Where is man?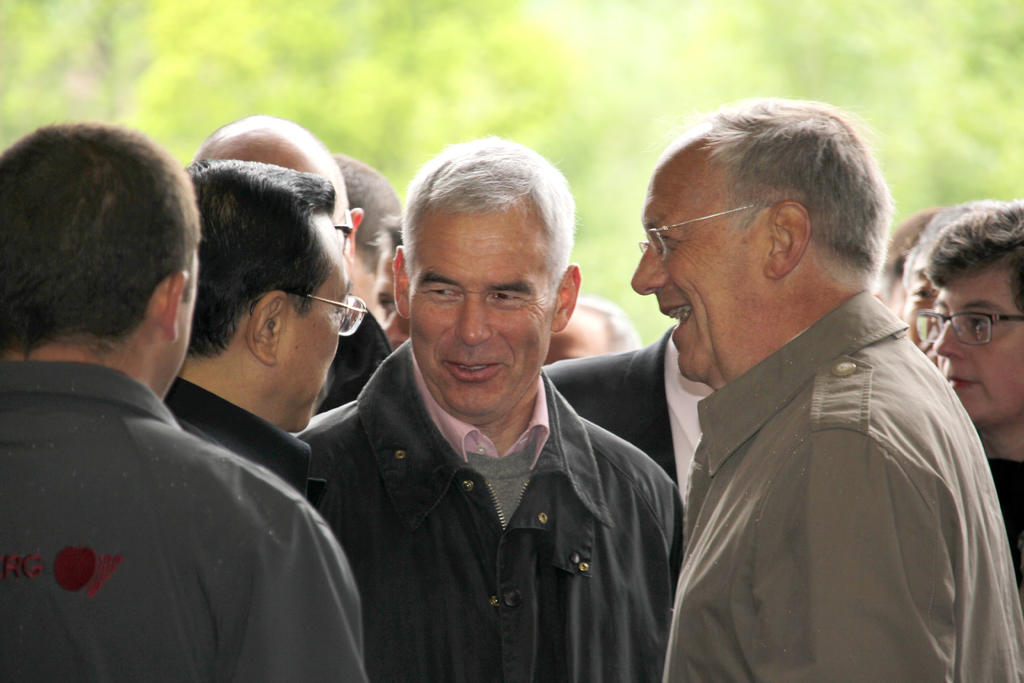
291:129:686:682.
